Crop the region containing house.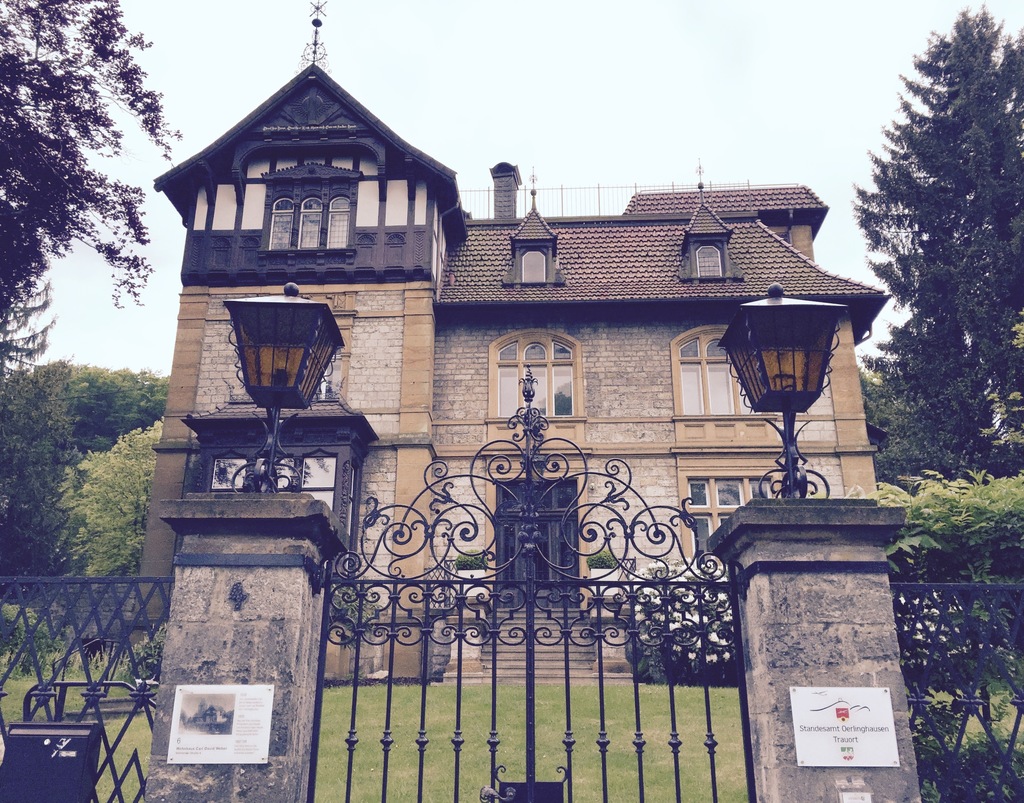
Crop region: pyautogui.locateOnScreen(132, 62, 895, 690).
